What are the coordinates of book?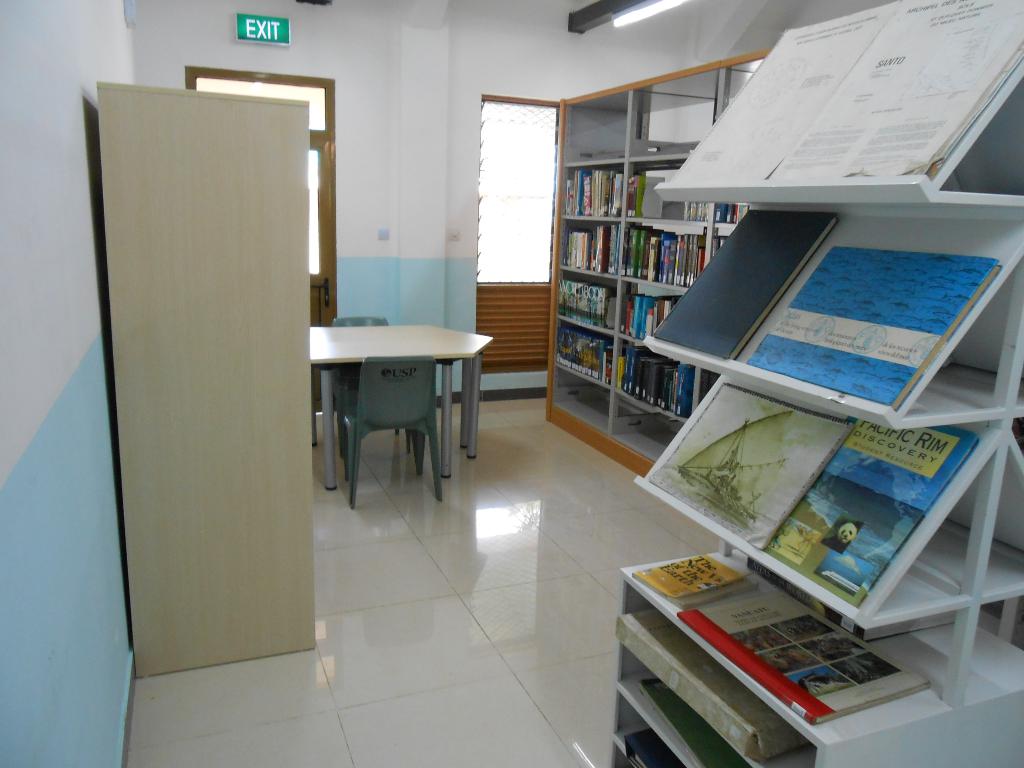
652,381,858,553.
